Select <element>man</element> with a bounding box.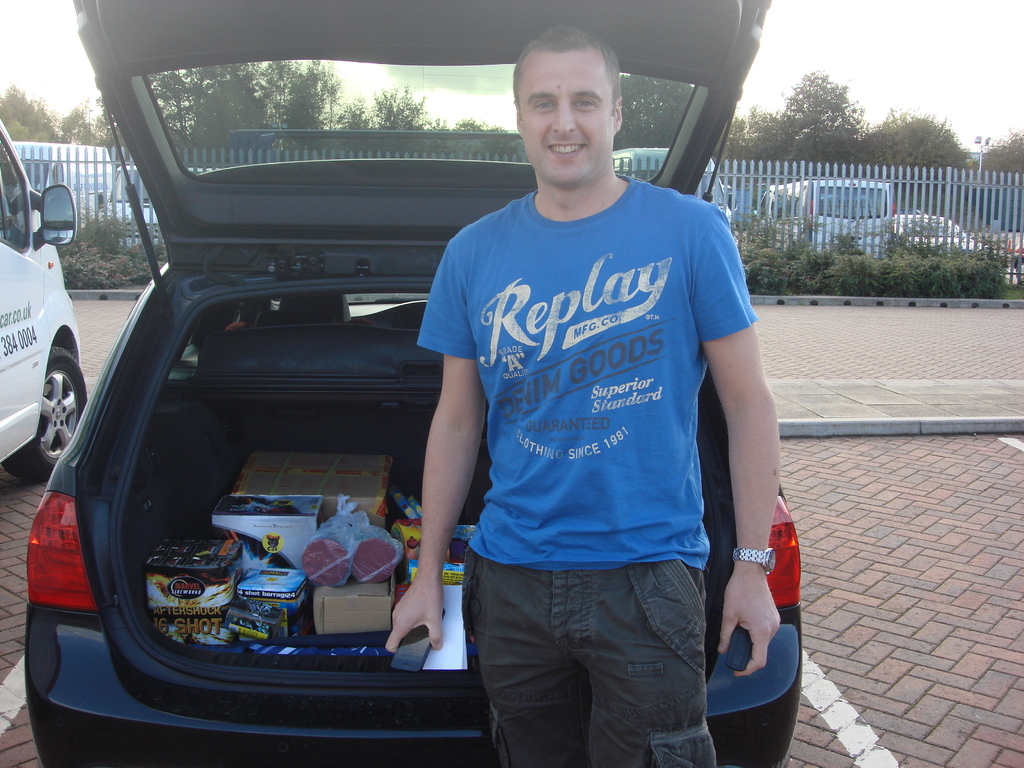
388 17 785 767.
